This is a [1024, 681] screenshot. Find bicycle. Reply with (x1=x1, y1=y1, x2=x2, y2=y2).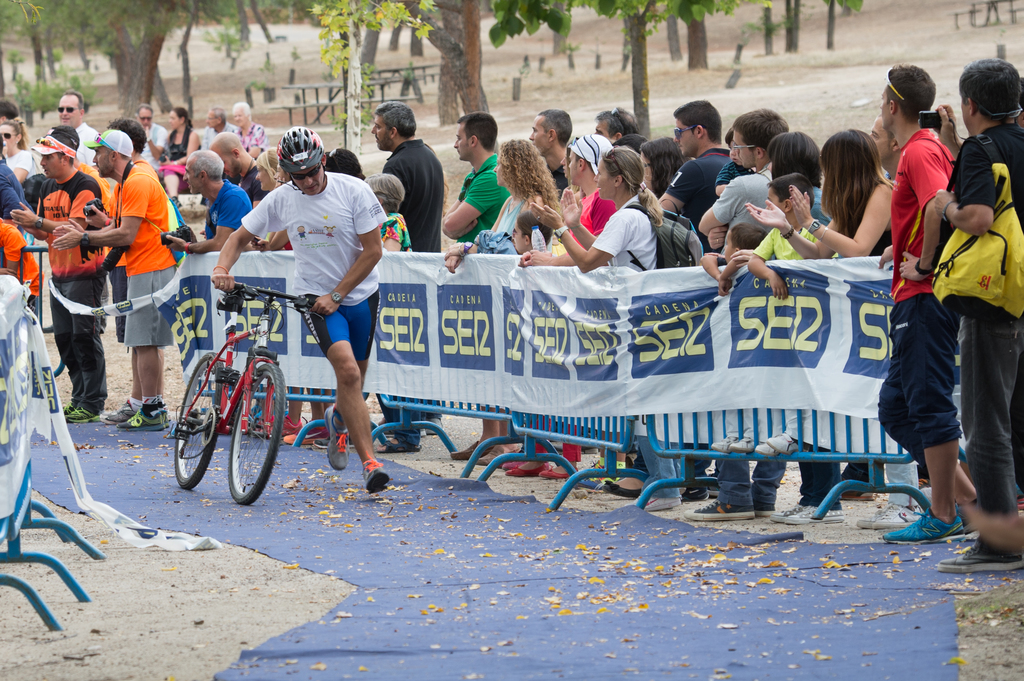
(x1=158, y1=273, x2=326, y2=515).
